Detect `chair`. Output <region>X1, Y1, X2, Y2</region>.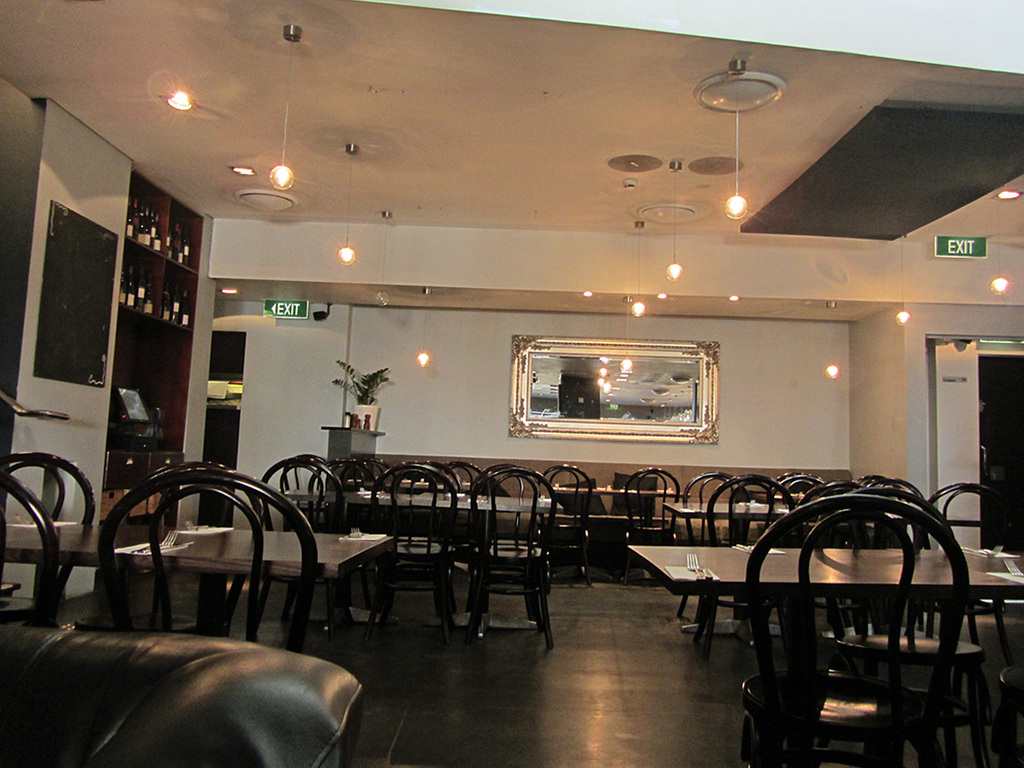
<region>366, 463, 457, 653</region>.
